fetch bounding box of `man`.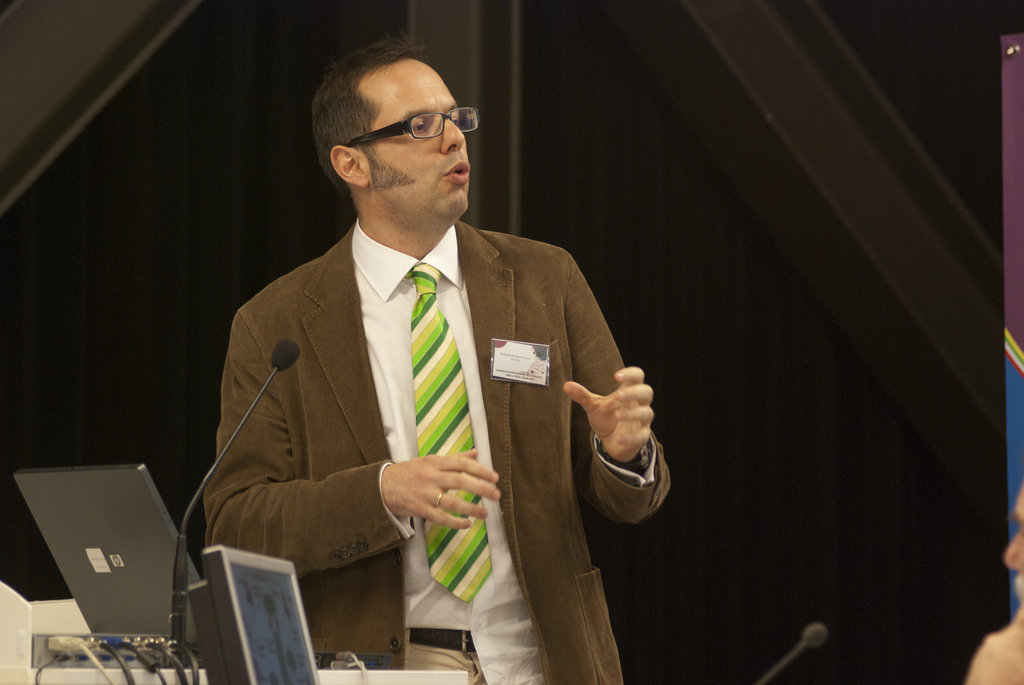
Bbox: <box>191,51,675,645</box>.
